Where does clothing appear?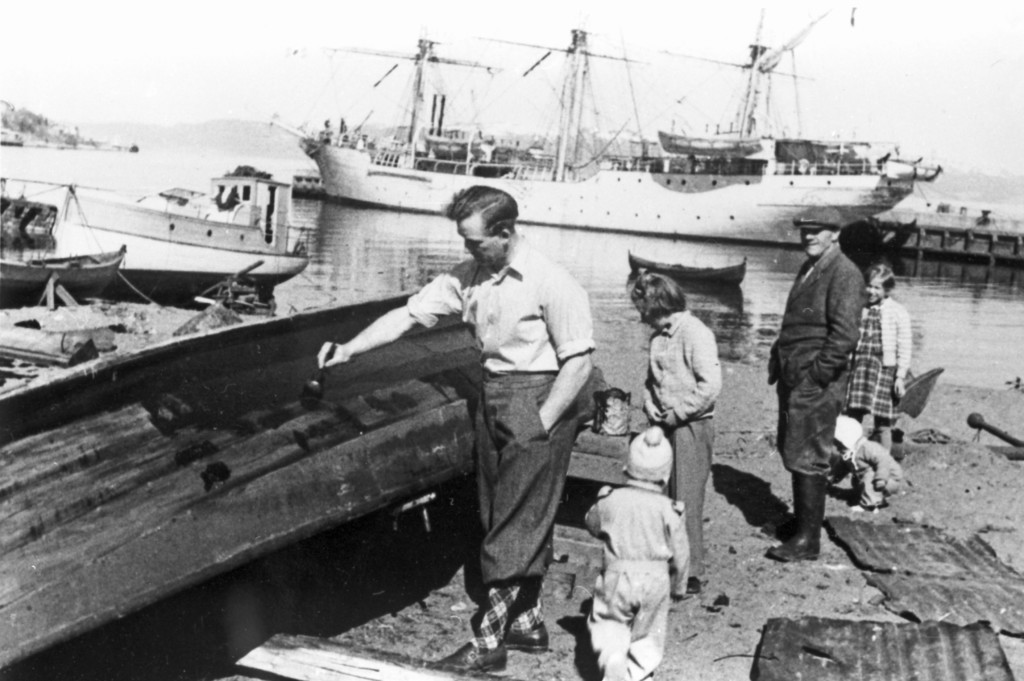
Appears at left=594, top=490, right=682, bottom=680.
